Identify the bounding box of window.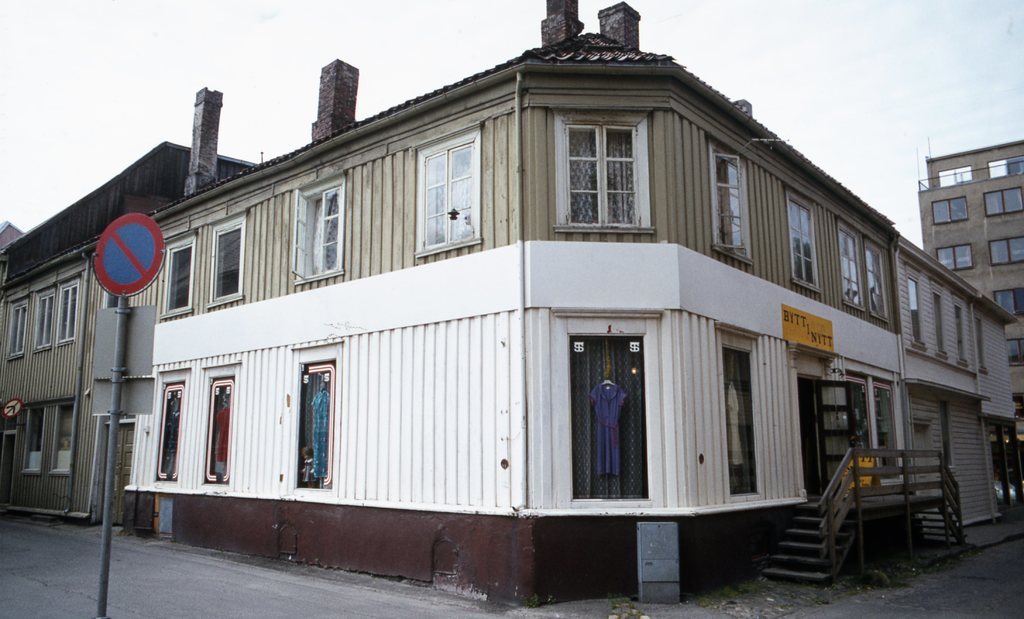
detection(159, 237, 194, 313).
